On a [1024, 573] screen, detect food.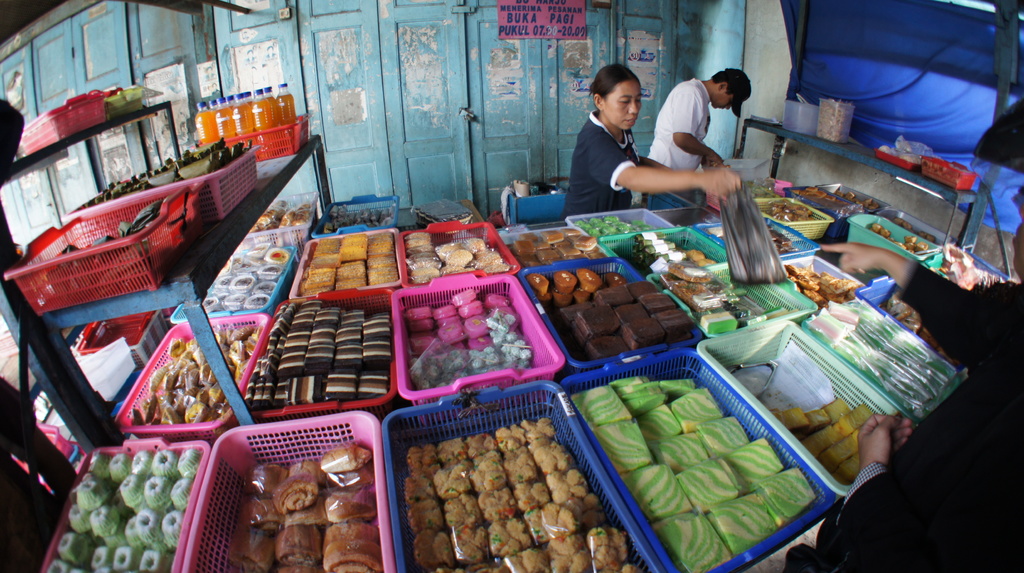
crop(544, 280, 696, 366).
